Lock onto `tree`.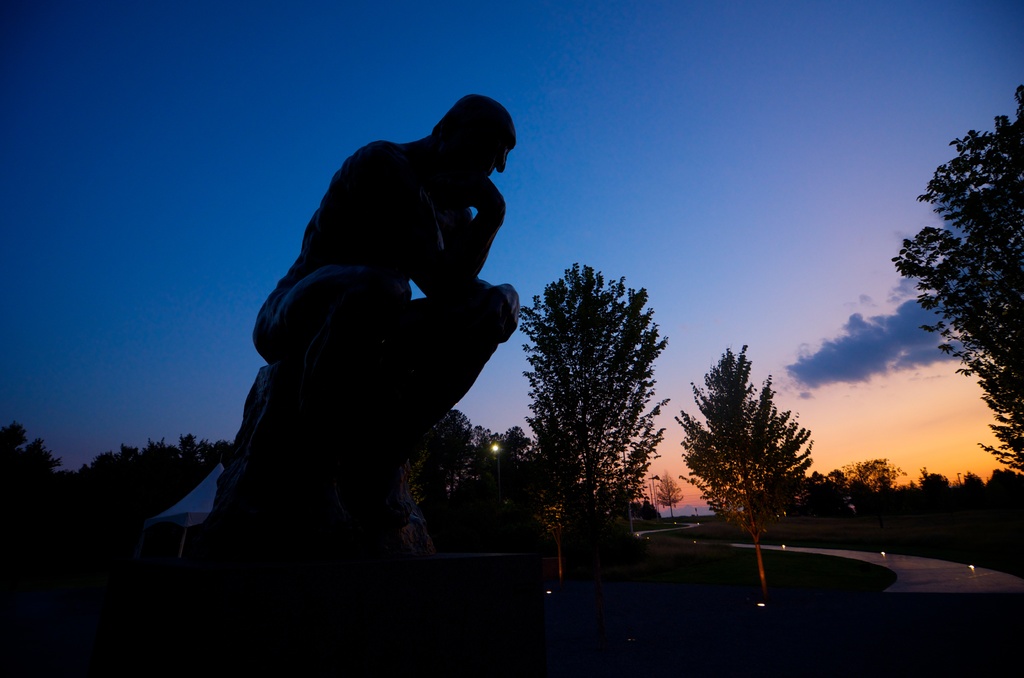
Locked: l=676, t=342, r=812, b=544.
